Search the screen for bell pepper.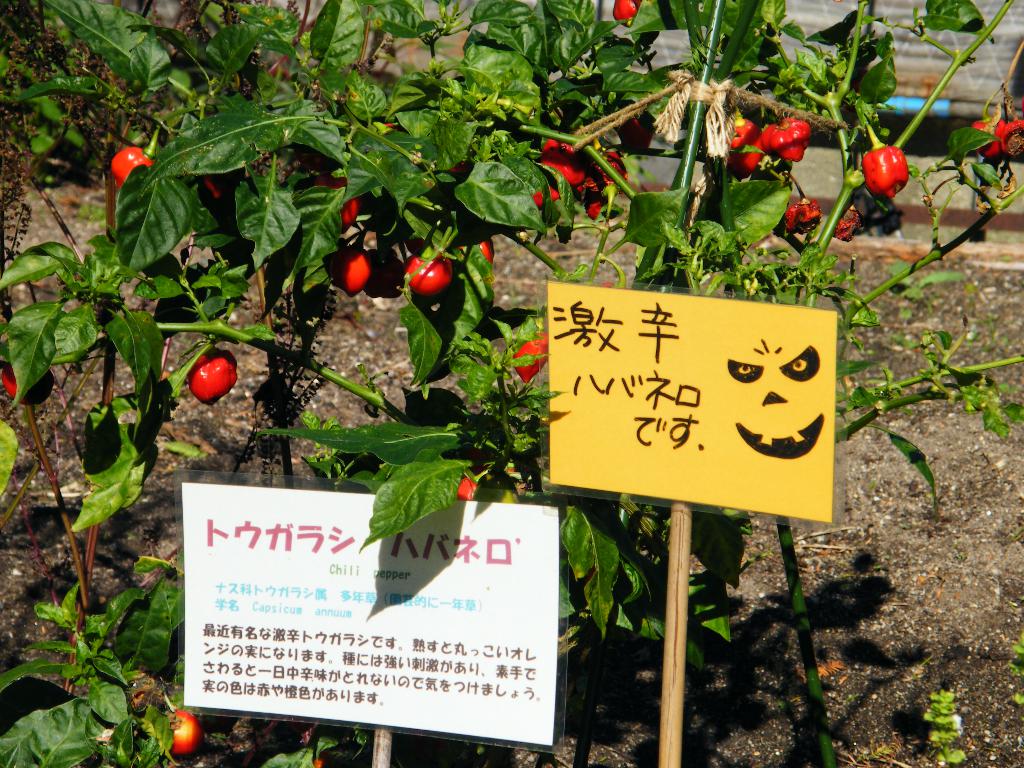
Found at l=976, t=120, r=1005, b=157.
